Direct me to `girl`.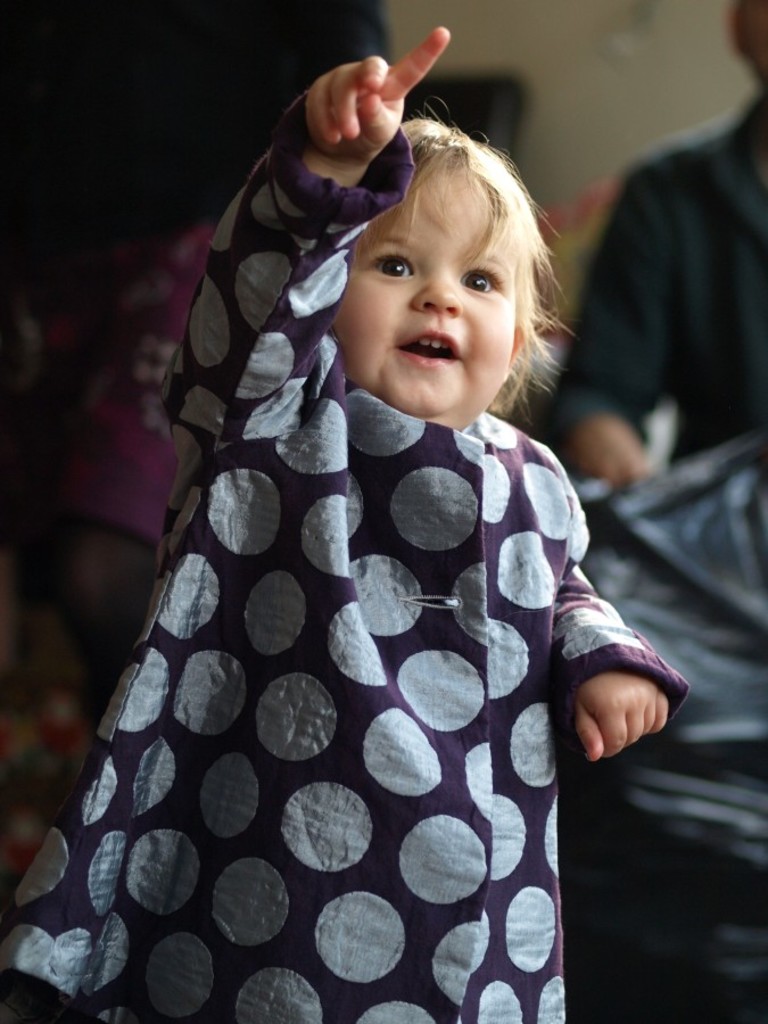
Direction: (x1=0, y1=22, x2=693, y2=1022).
